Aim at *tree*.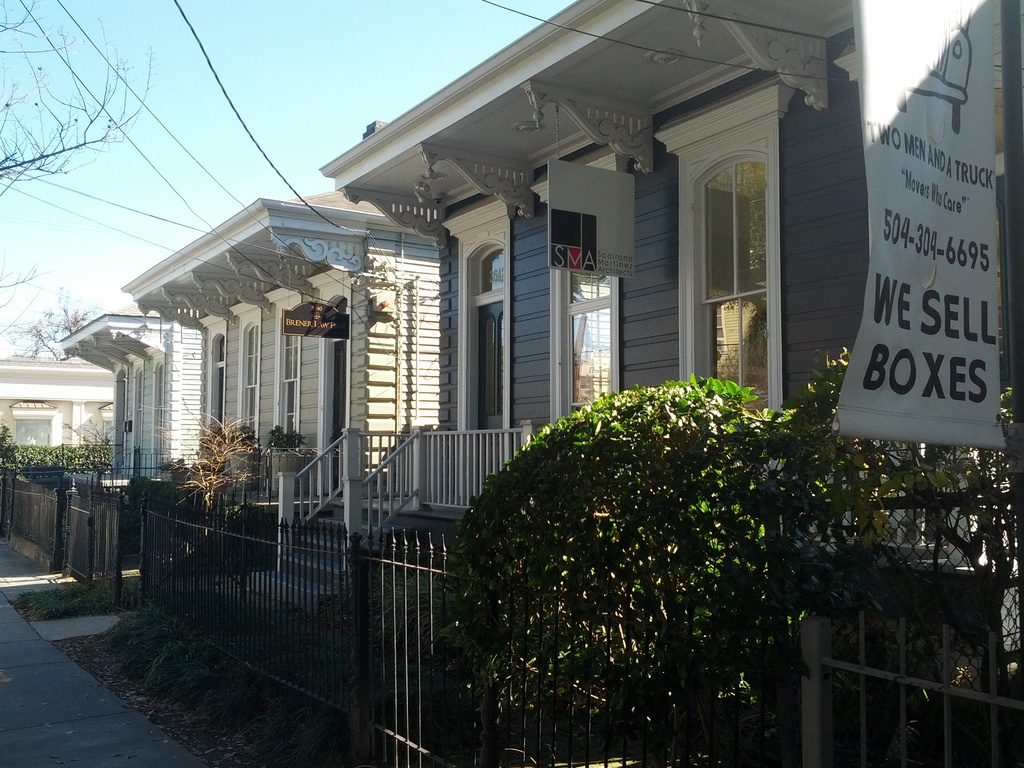
Aimed at bbox=[0, 0, 162, 198].
